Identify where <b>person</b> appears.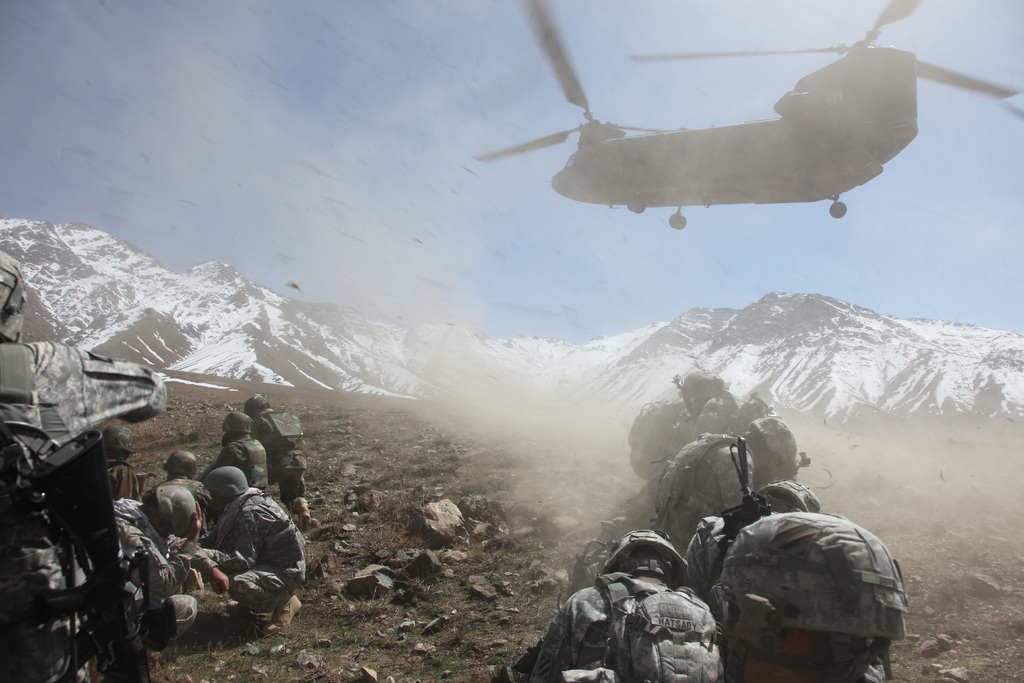
Appears at select_region(104, 478, 222, 625).
